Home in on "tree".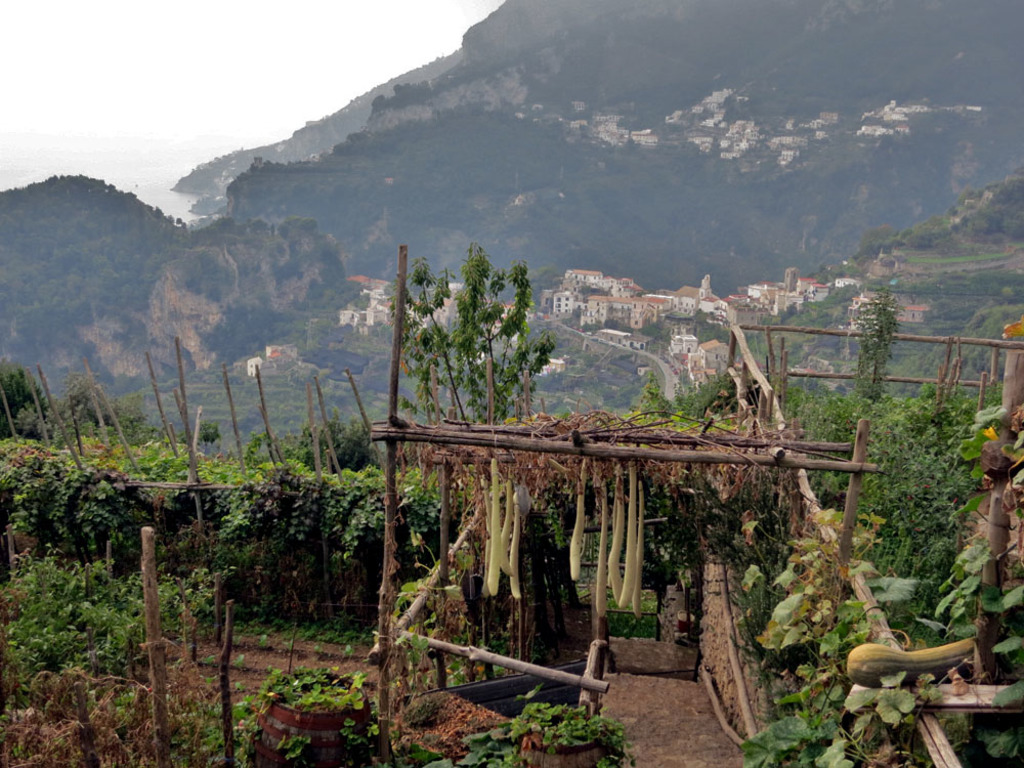
Homed in at [631,369,750,424].
